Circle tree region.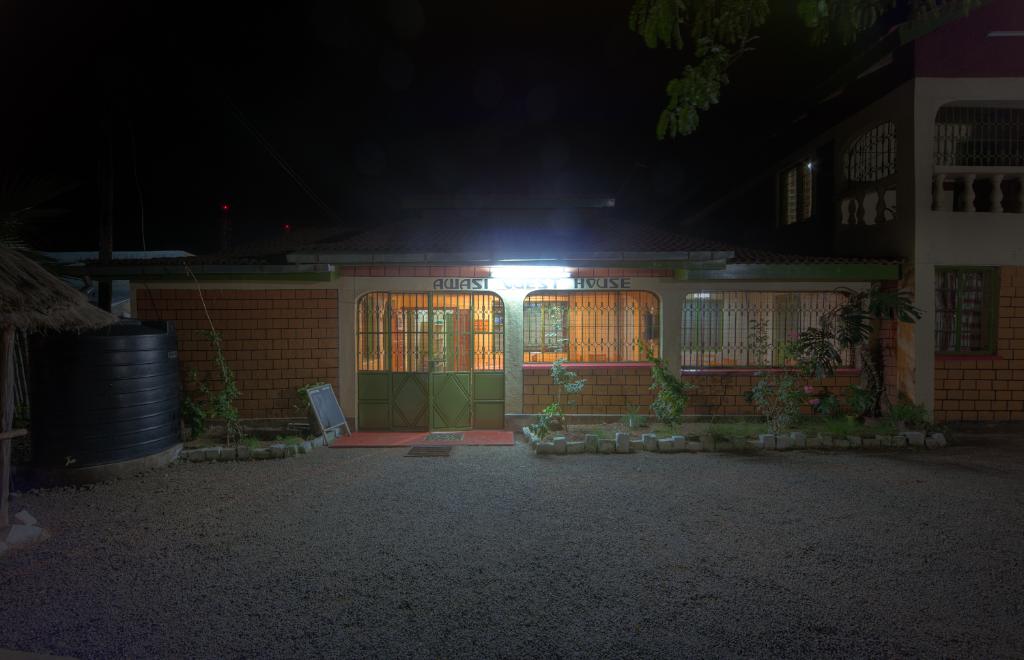
Region: 808/276/922/424.
